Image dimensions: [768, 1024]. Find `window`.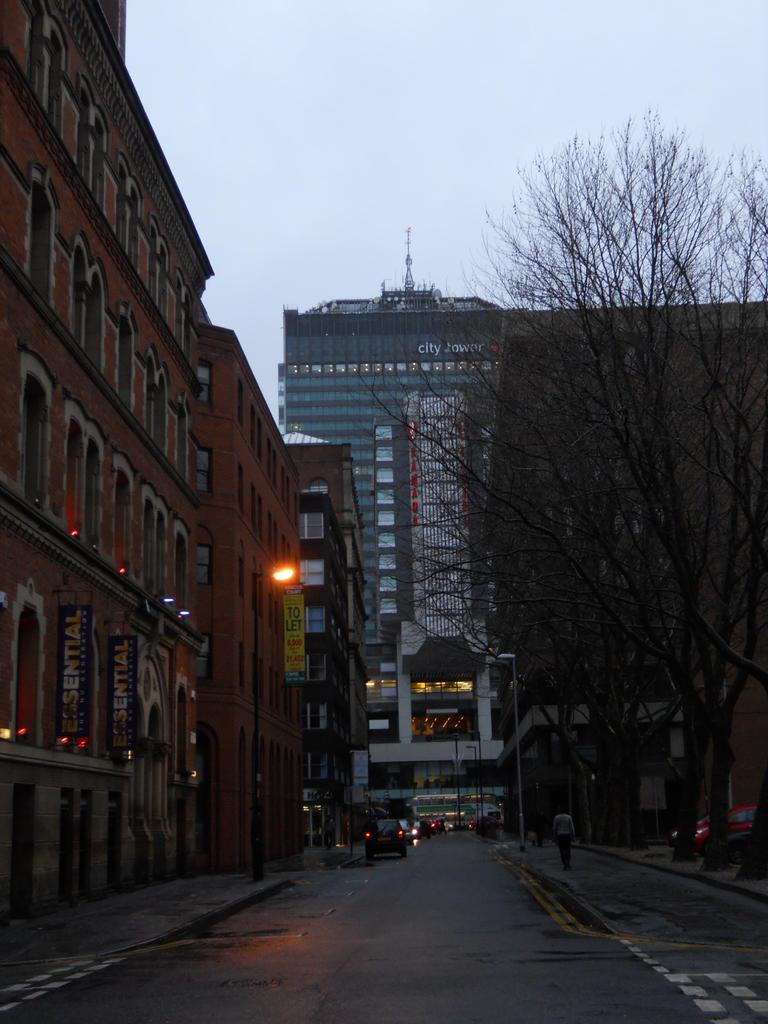
305:655:326:683.
